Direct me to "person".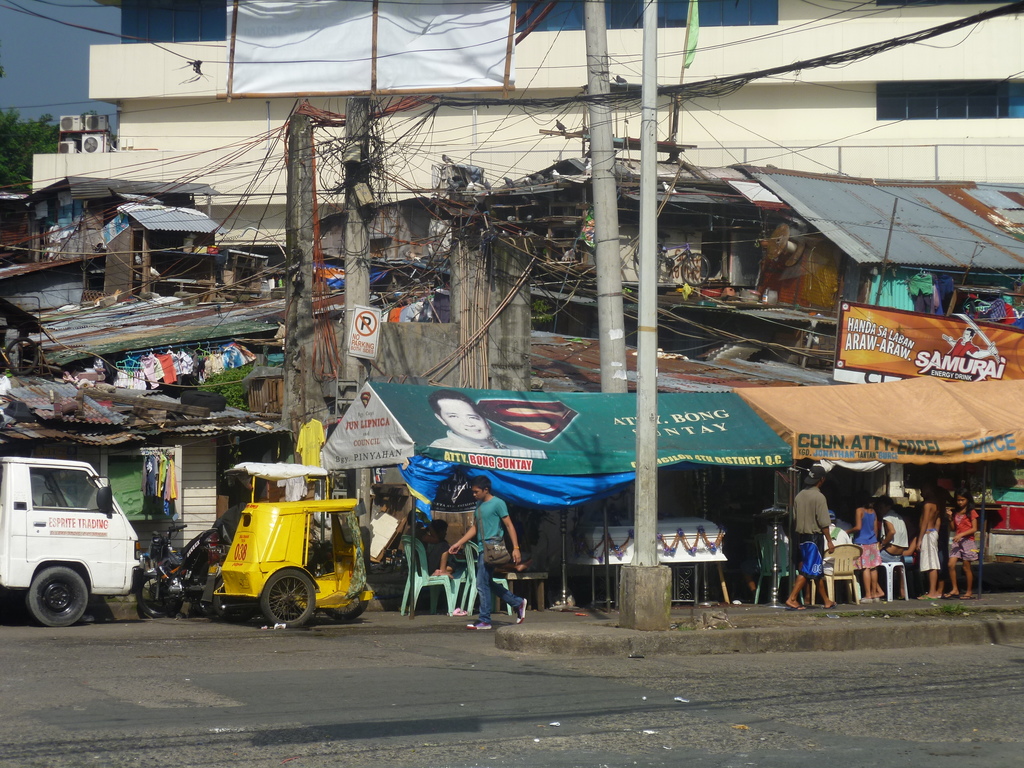
Direction: bbox=(947, 489, 977, 605).
